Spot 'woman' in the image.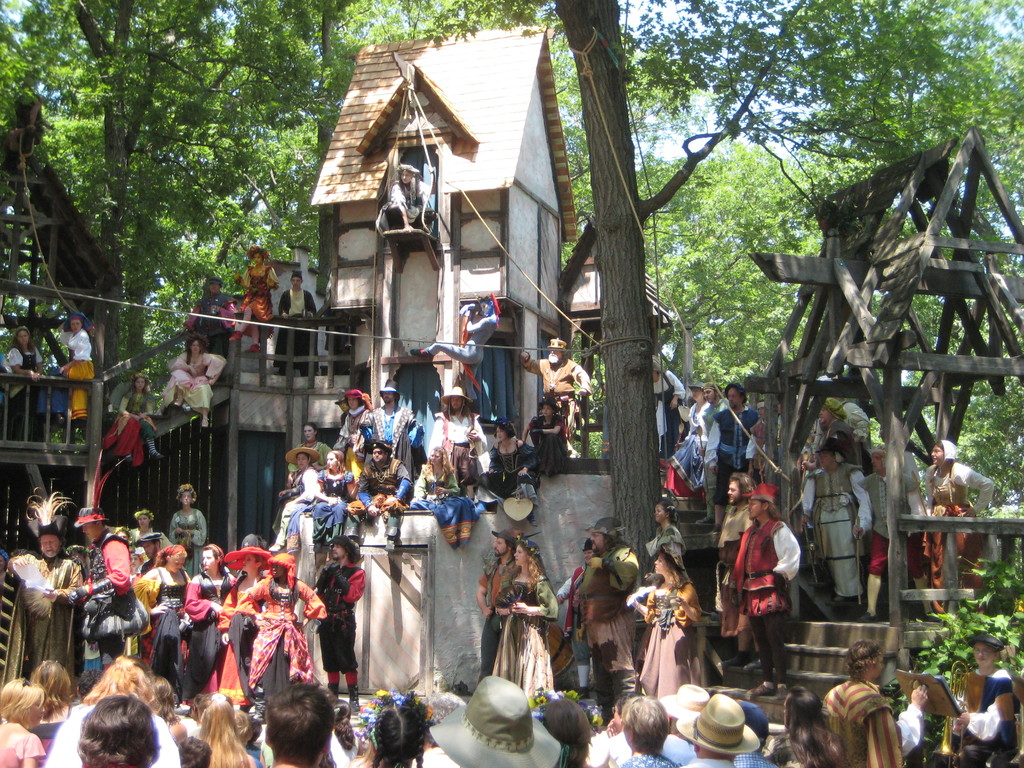
'woman' found at pyautogui.locateOnScreen(133, 545, 193, 700).
